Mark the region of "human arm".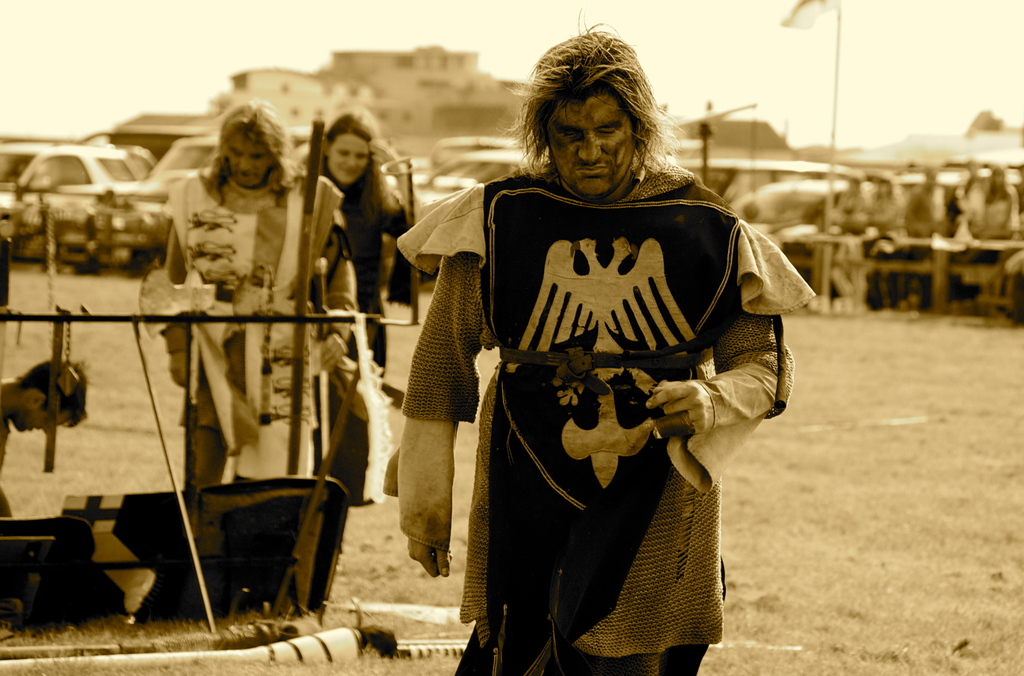
Region: (369,189,403,339).
